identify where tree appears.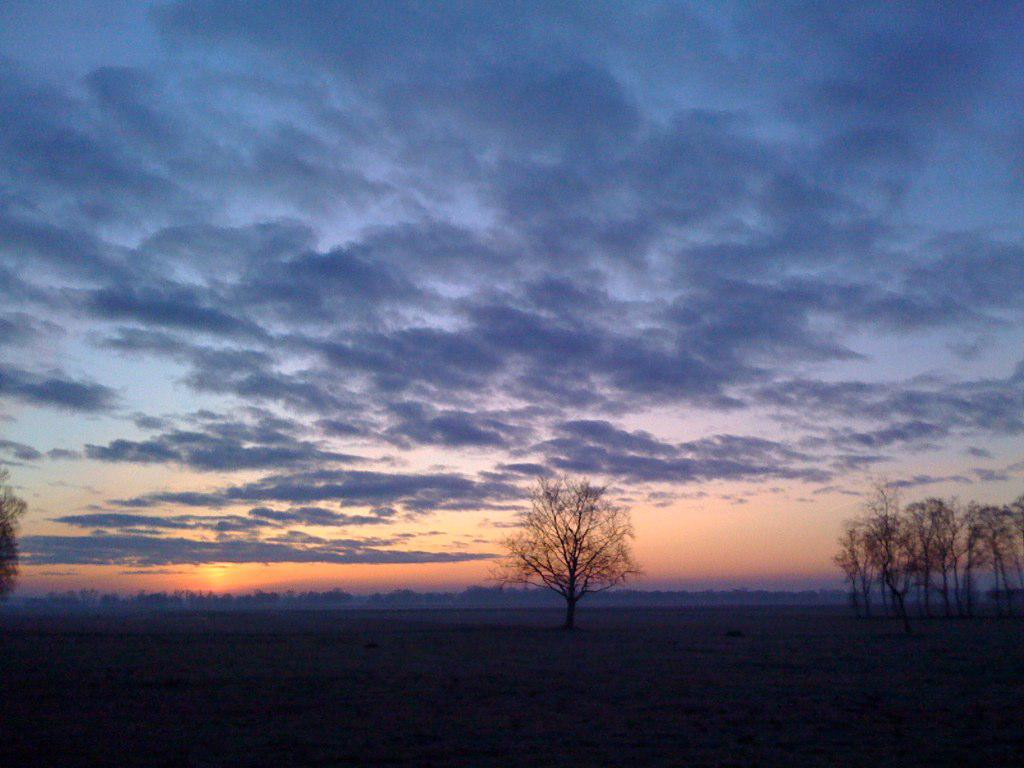
Appears at [484, 468, 655, 629].
